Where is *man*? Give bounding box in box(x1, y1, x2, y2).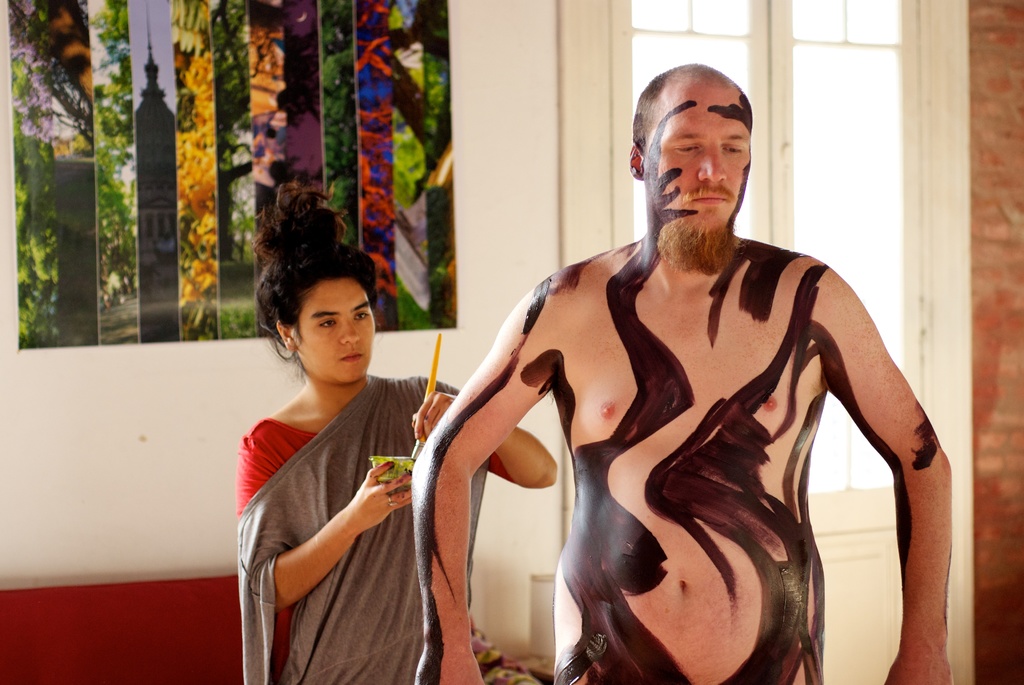
box(394, 61, 929, 663).
